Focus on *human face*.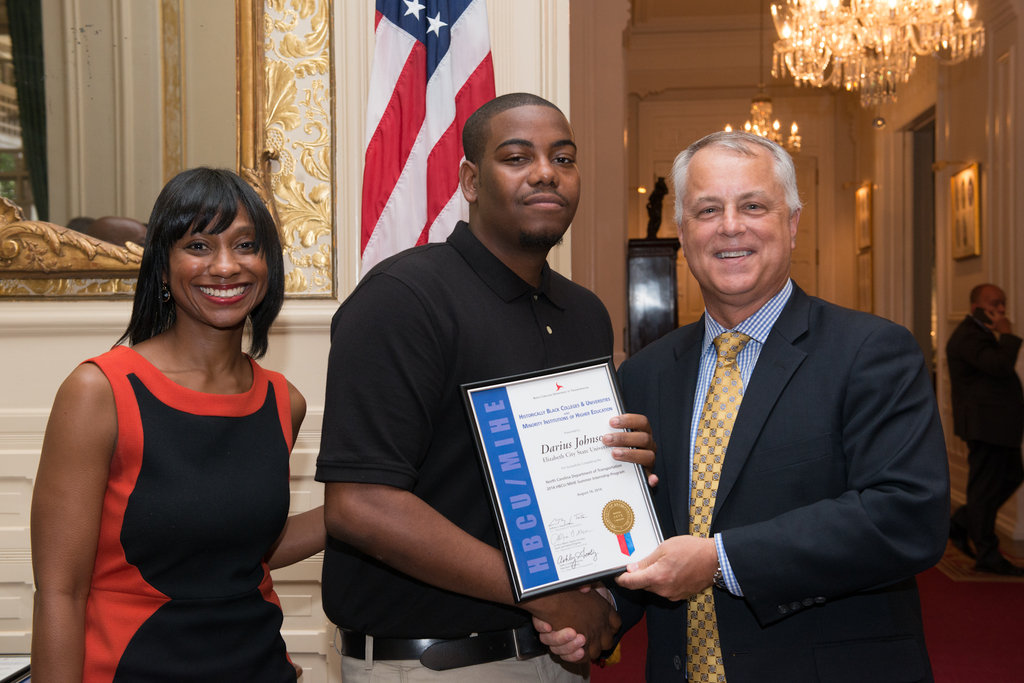
Focused at 166 199 274 330.
